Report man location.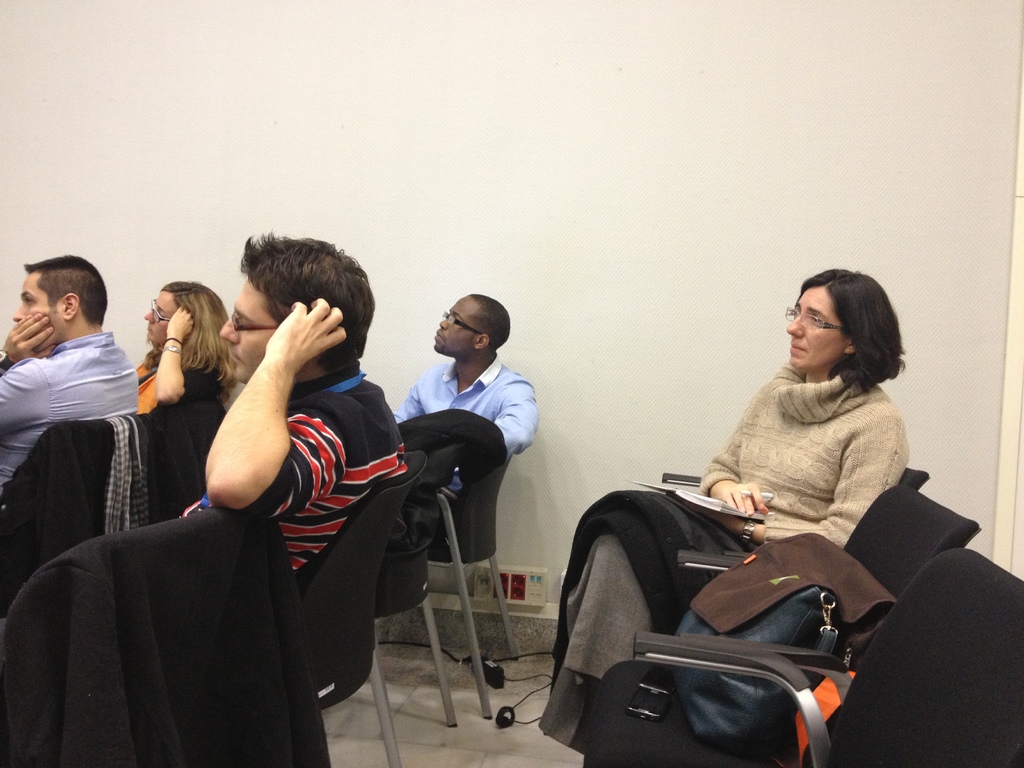
Report: locate(182, 228, 410, 573).
